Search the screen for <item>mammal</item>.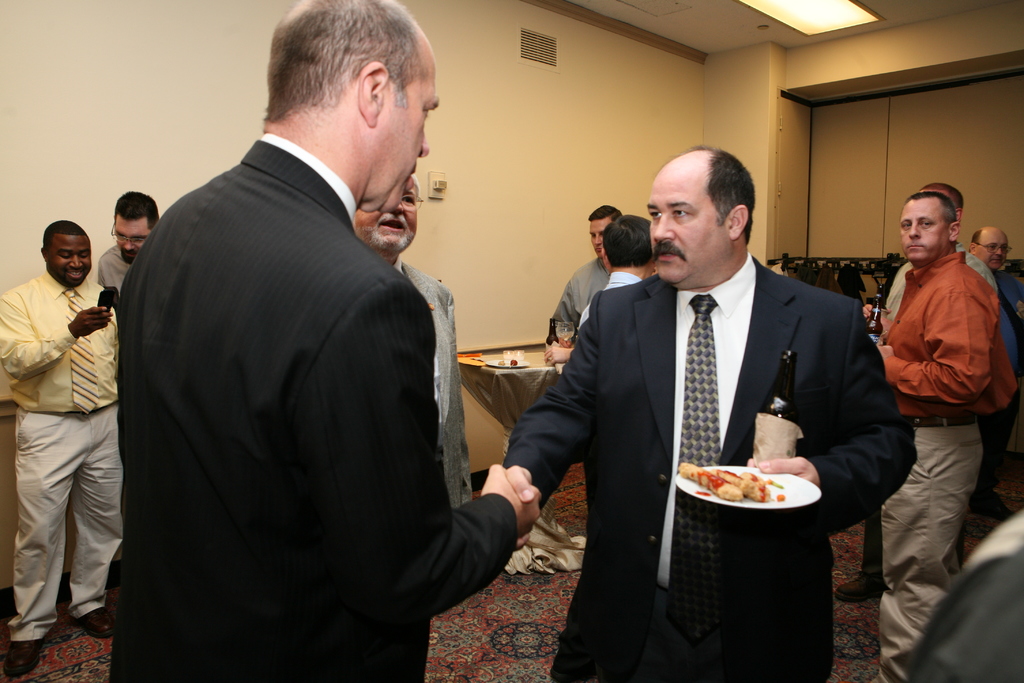
Found at (x1=548, y1=204, x2=621, y2=338).
